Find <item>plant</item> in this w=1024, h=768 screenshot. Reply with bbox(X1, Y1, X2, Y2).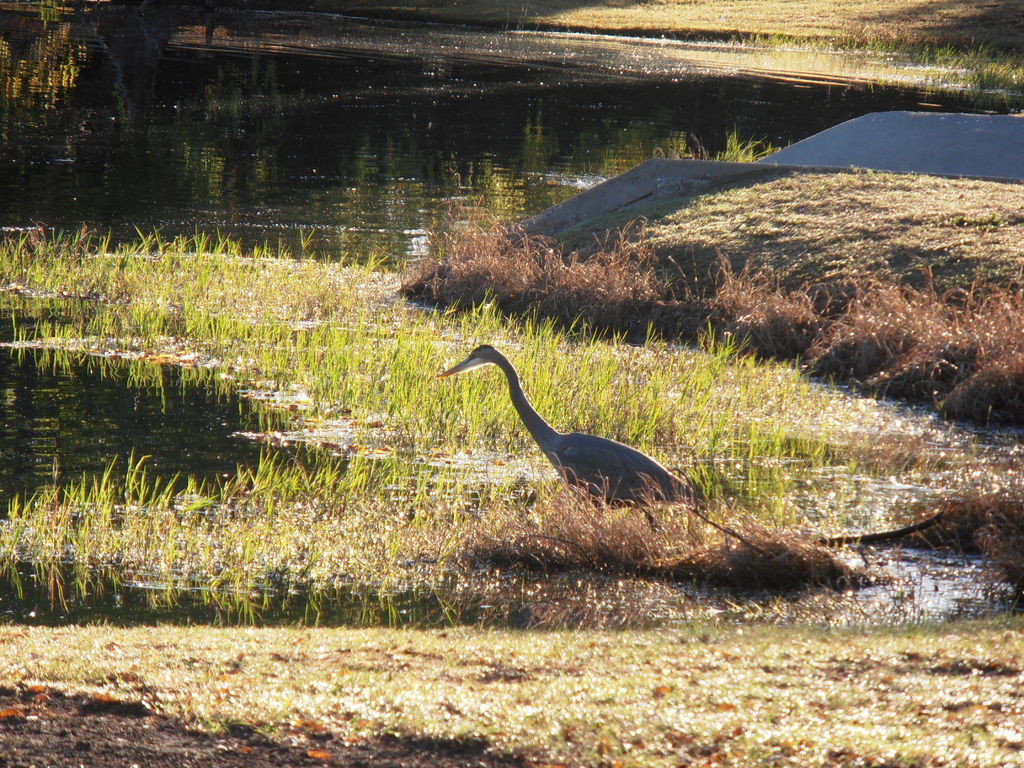
bbox(0, 0, 1023, 767).
